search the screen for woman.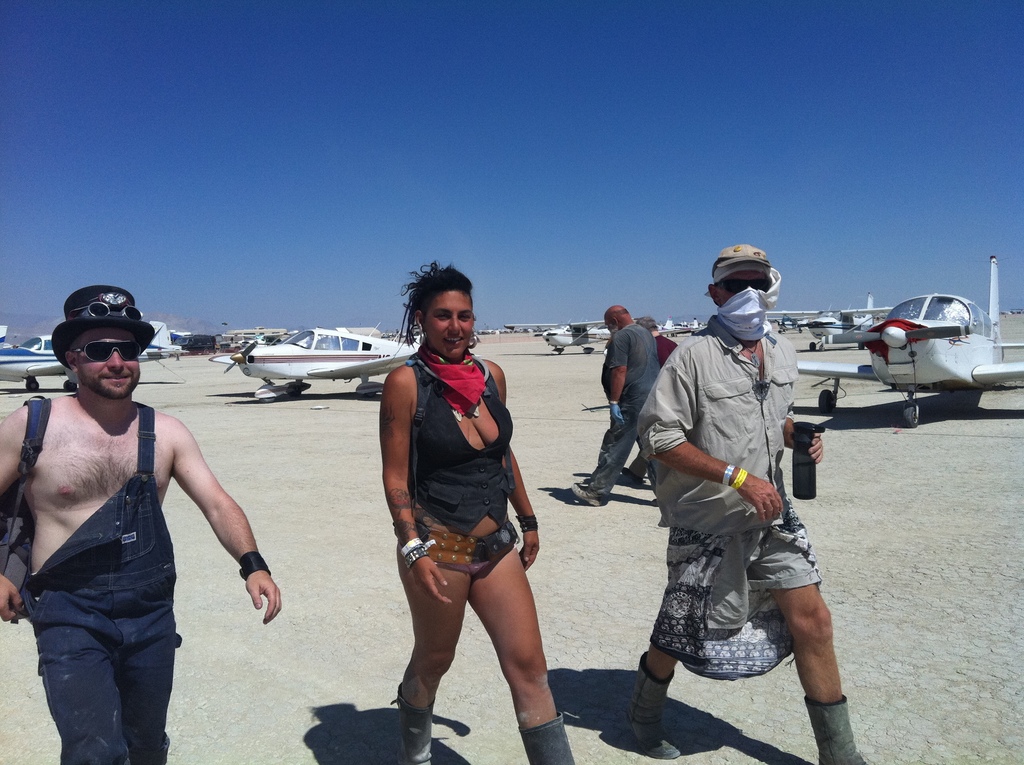
Found at (left=390, top=254, right=581, bottom=764).
